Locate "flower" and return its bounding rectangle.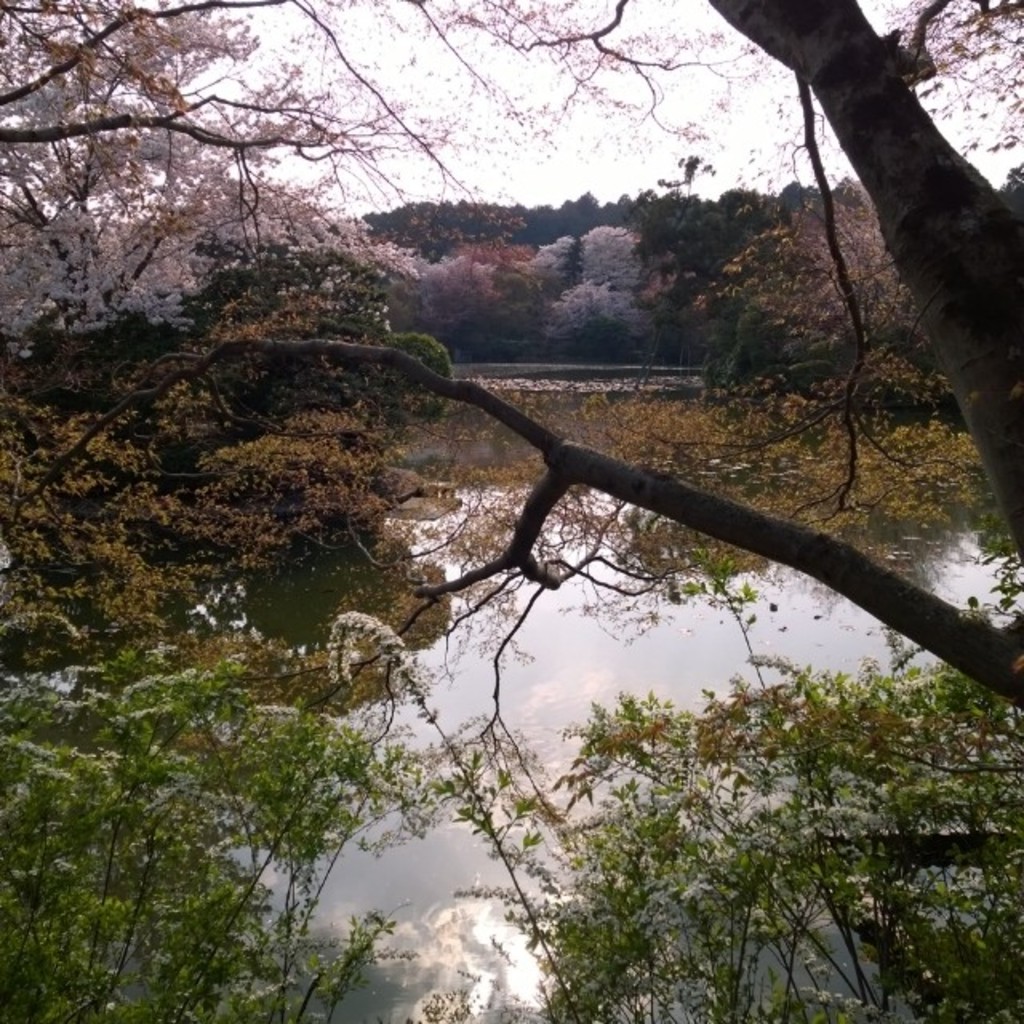
region(168, 610, 502, 867).
